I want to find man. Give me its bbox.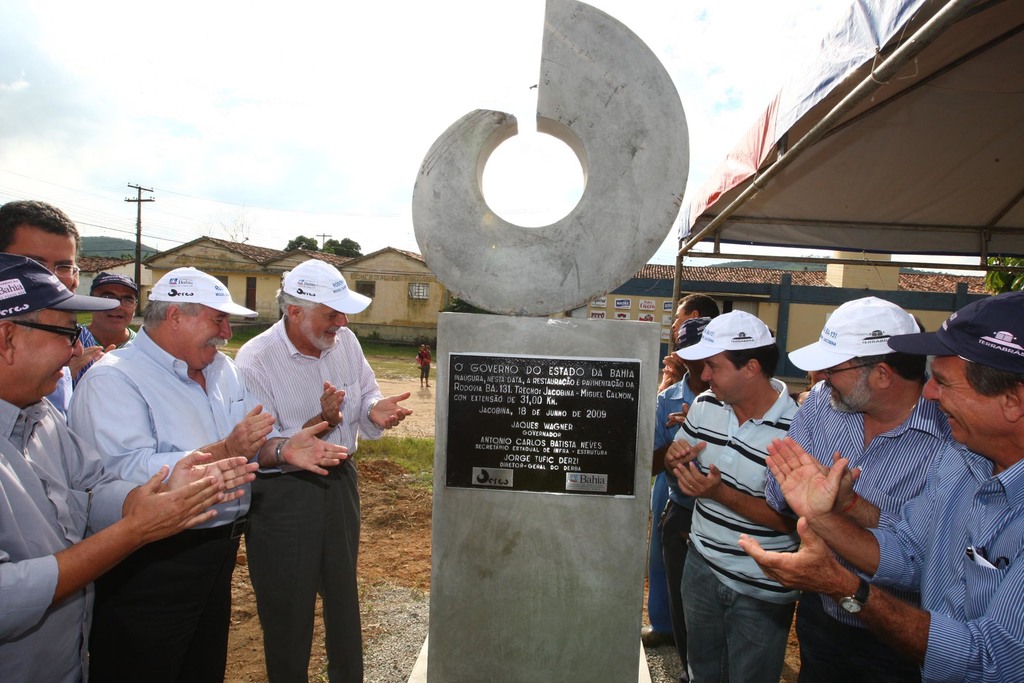
BBox(740, 292, 941, 682).
